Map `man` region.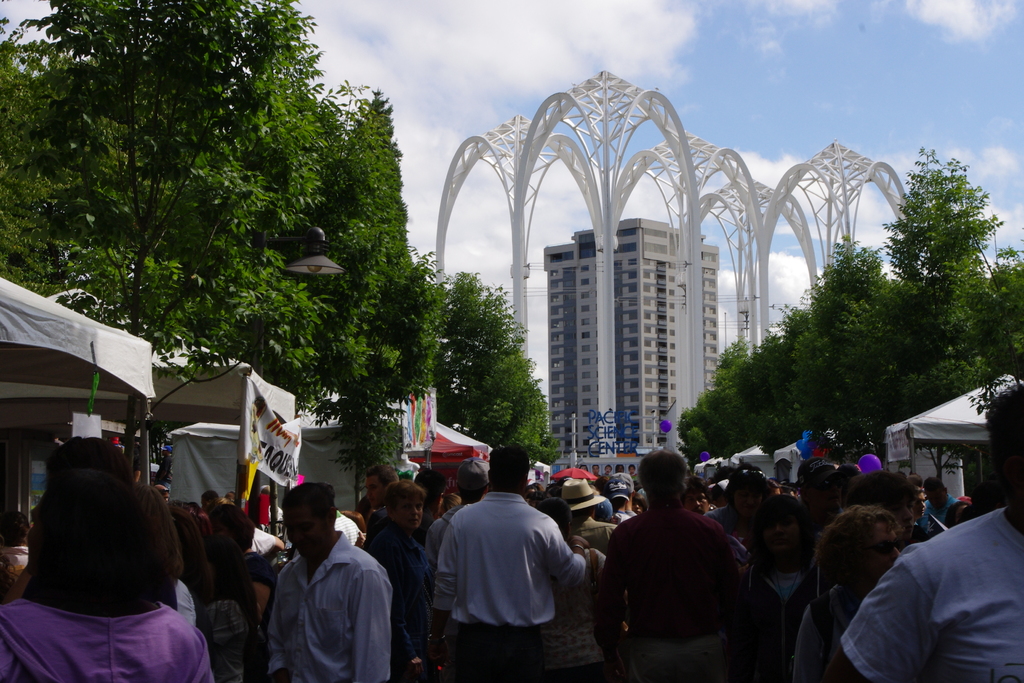
Mapped to region(368, 483, 435, 682).
